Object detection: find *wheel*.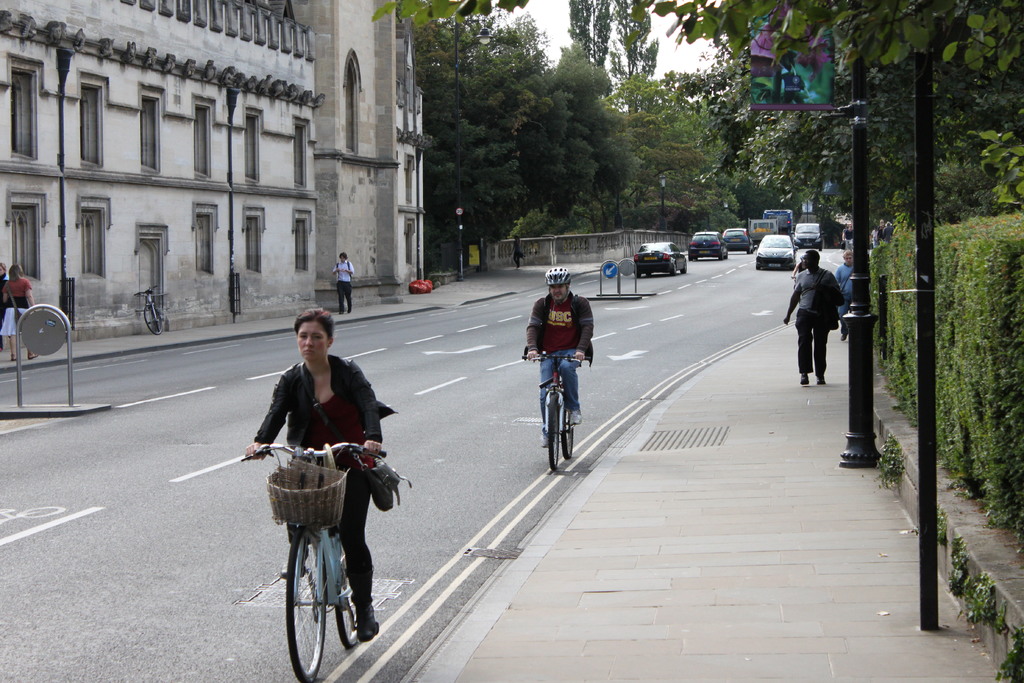
bbox=[547, 395, 559, 472].
